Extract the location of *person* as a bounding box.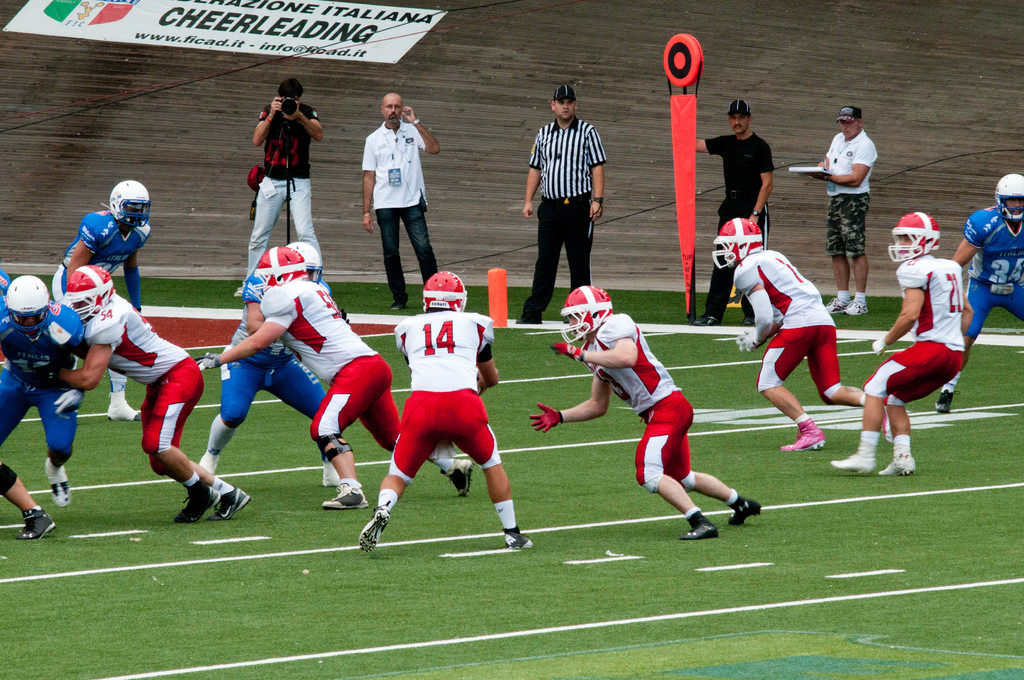
[0,271,108,546].
